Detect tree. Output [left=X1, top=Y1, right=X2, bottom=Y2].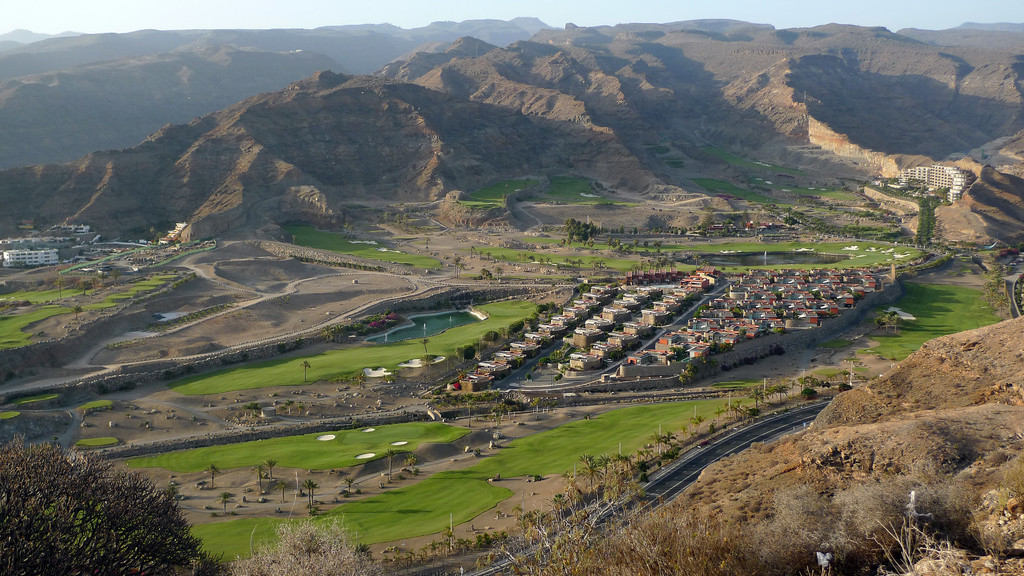
[left=223, top=514, right=387, bottom=575].
